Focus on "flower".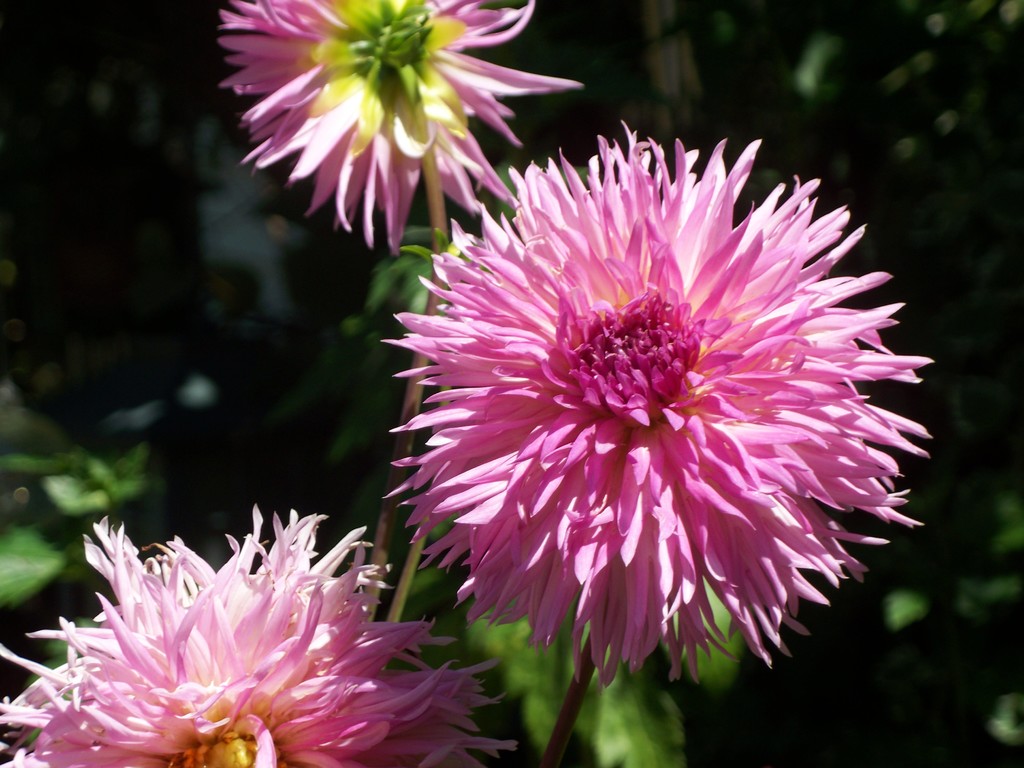
Focused at [213,0,585,259].
